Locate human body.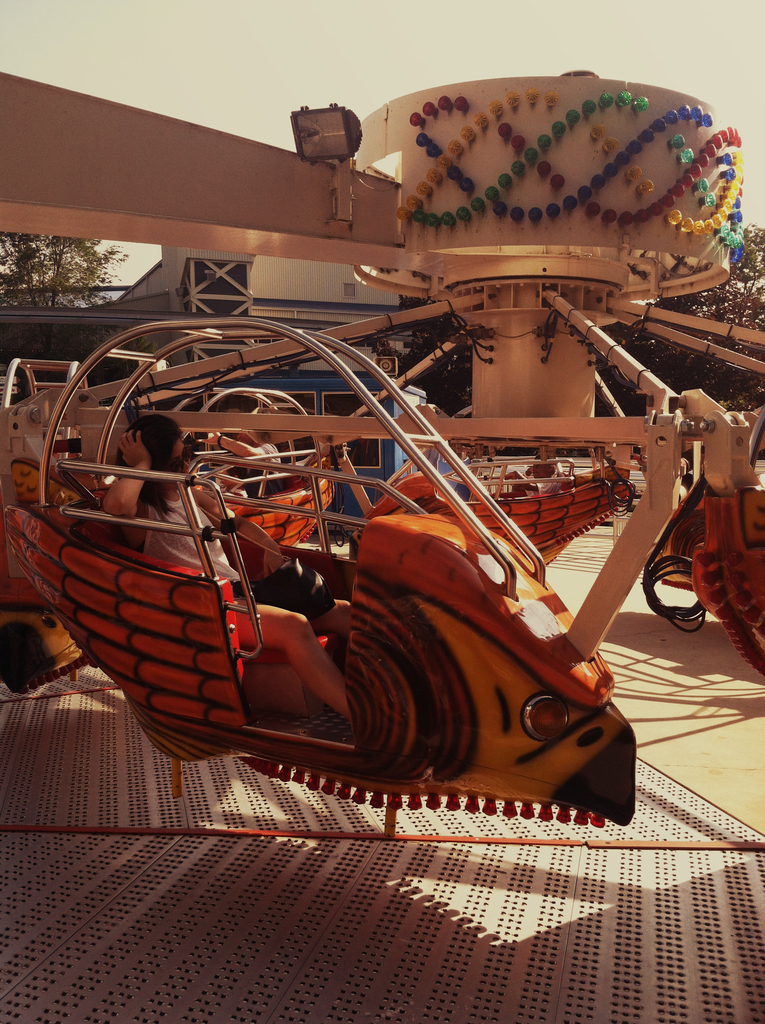
Bounding box: bbox(137, 418, 236, 589).
